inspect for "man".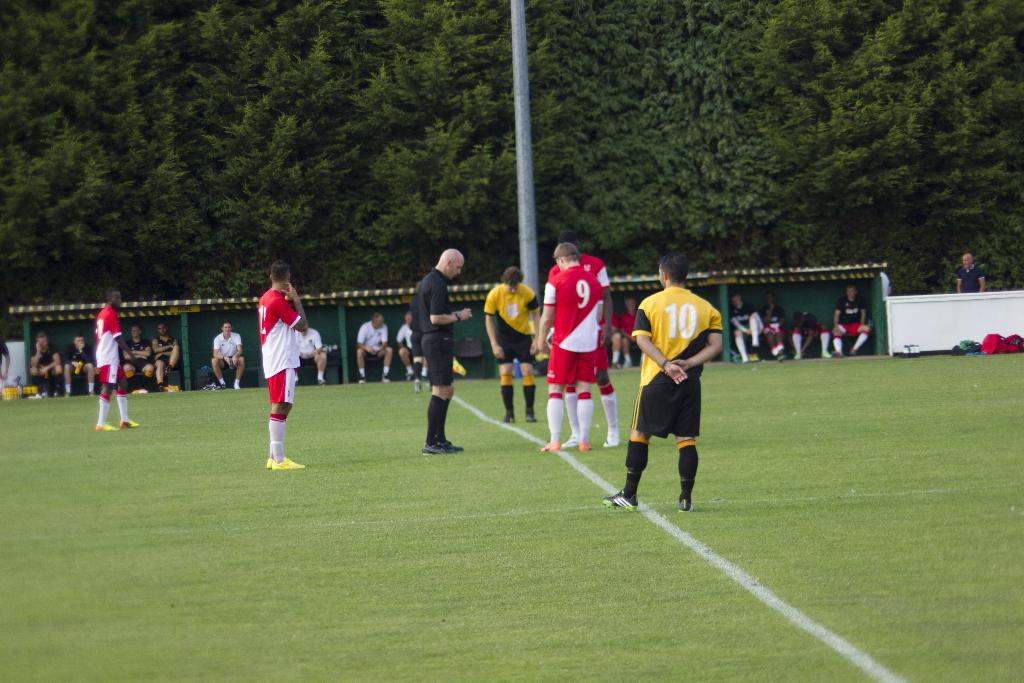
Inspection: 632:256:728:528.
